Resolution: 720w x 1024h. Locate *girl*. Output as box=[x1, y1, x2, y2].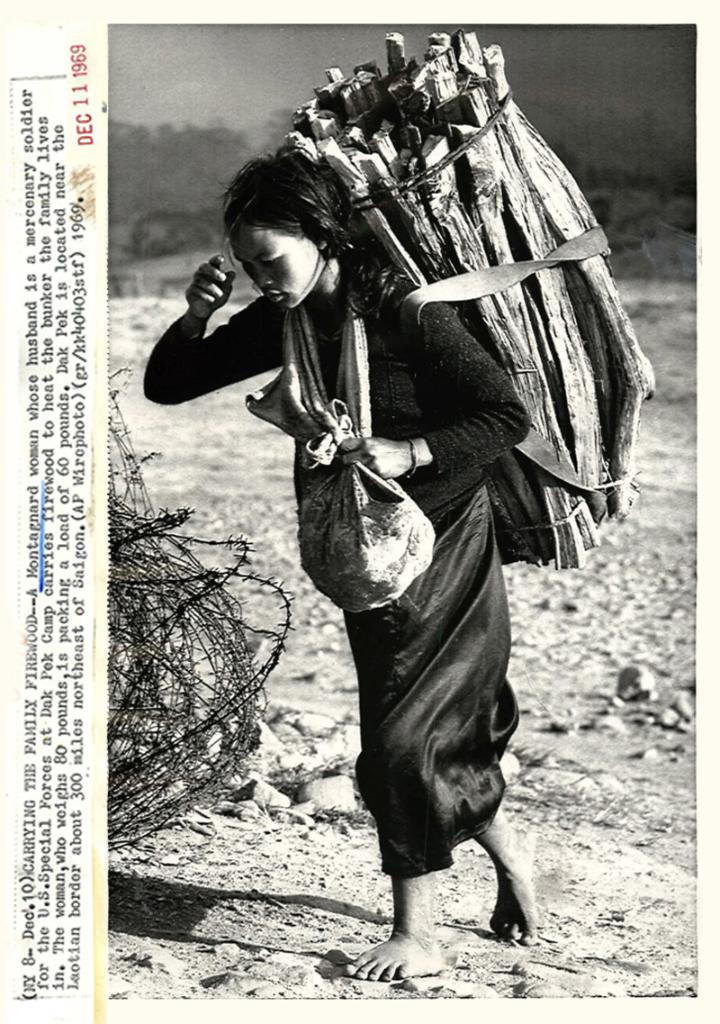
box=[139, 142, 539, 982].
